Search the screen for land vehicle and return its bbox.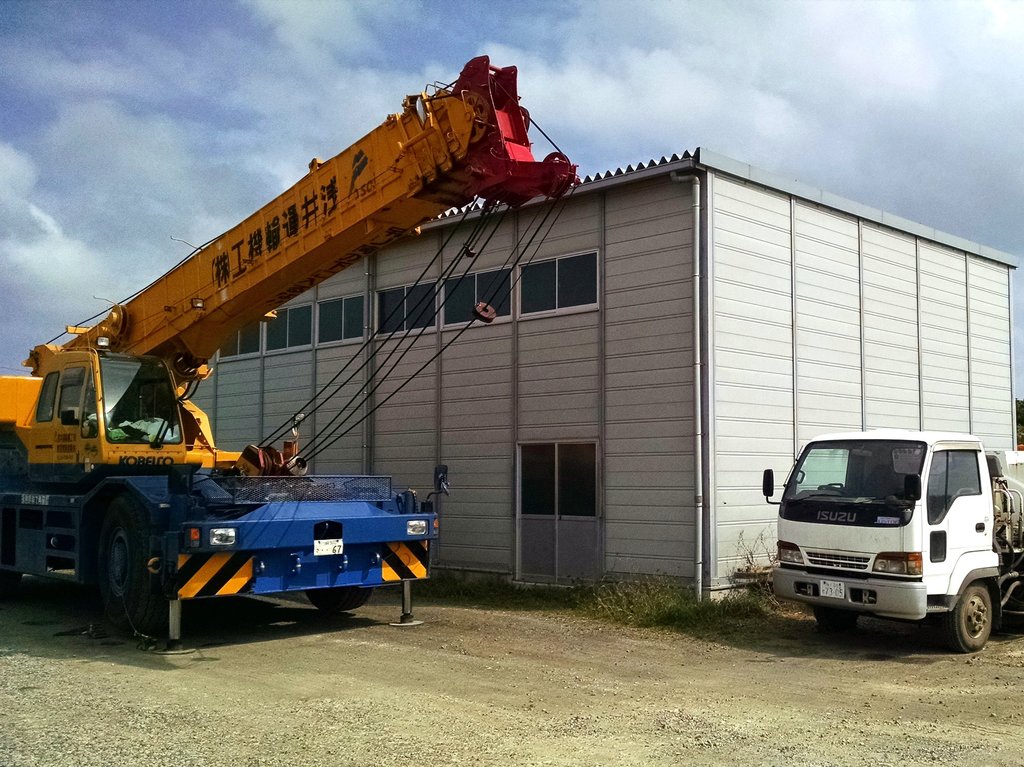
Found: (left=0, top=51, right=582, bottom=660).
